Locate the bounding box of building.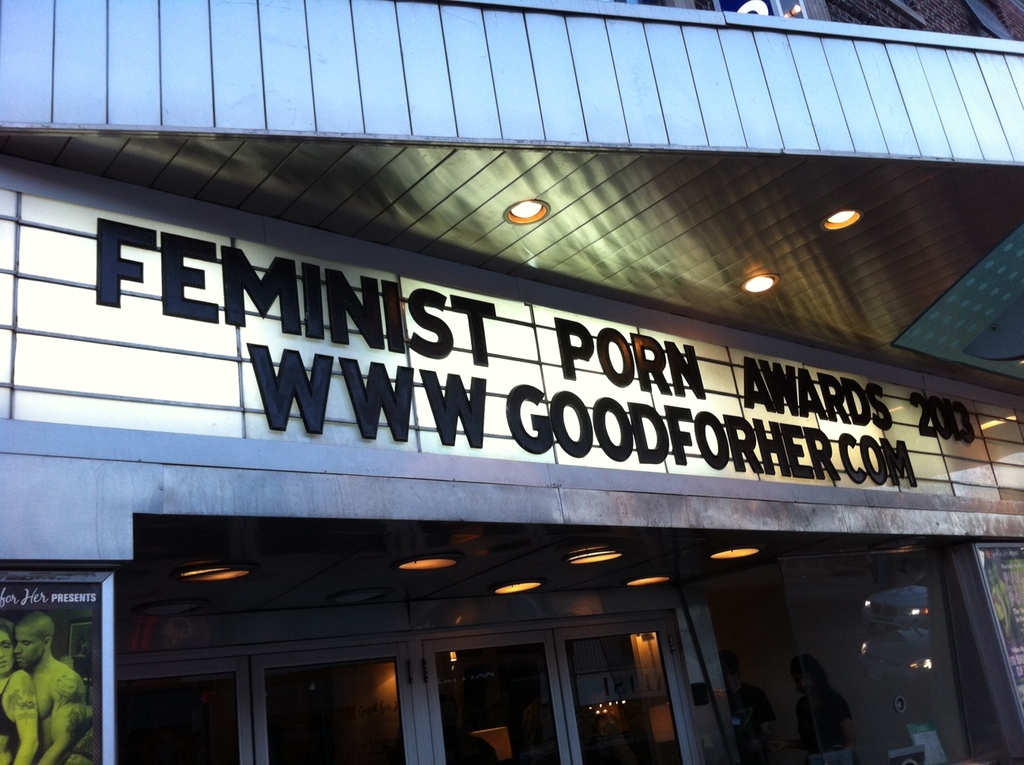
Bounding box: <bbox>0, 0, 1023, 764</bbox>.
